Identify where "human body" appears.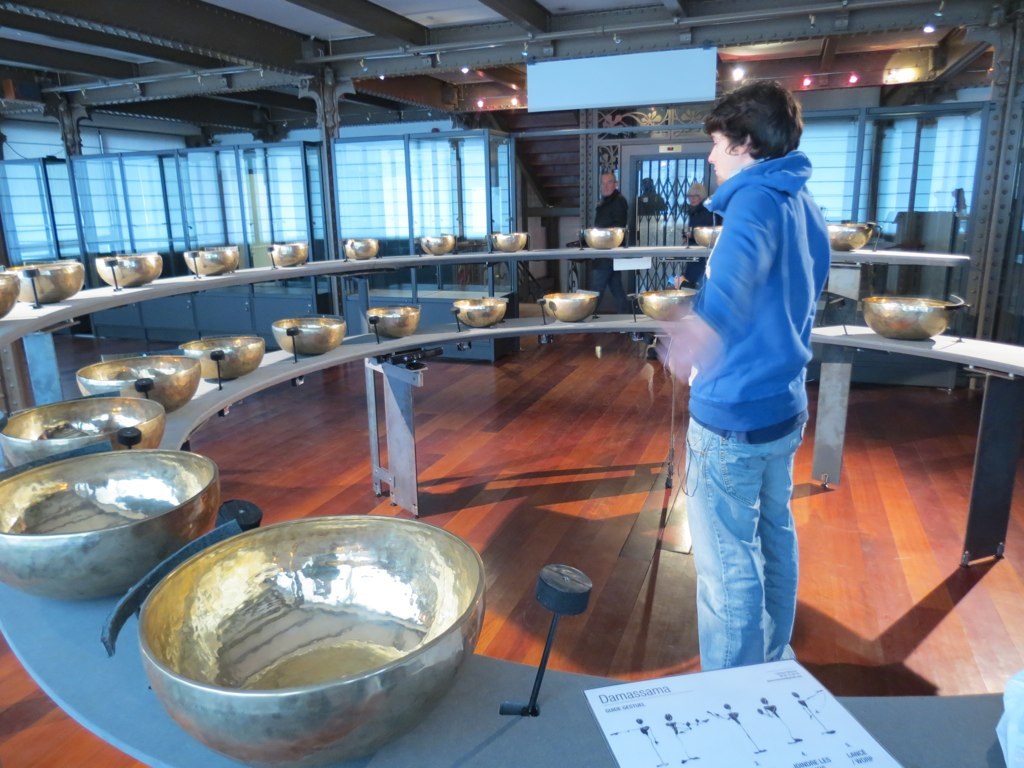
Appears at 675,84,847,732.
